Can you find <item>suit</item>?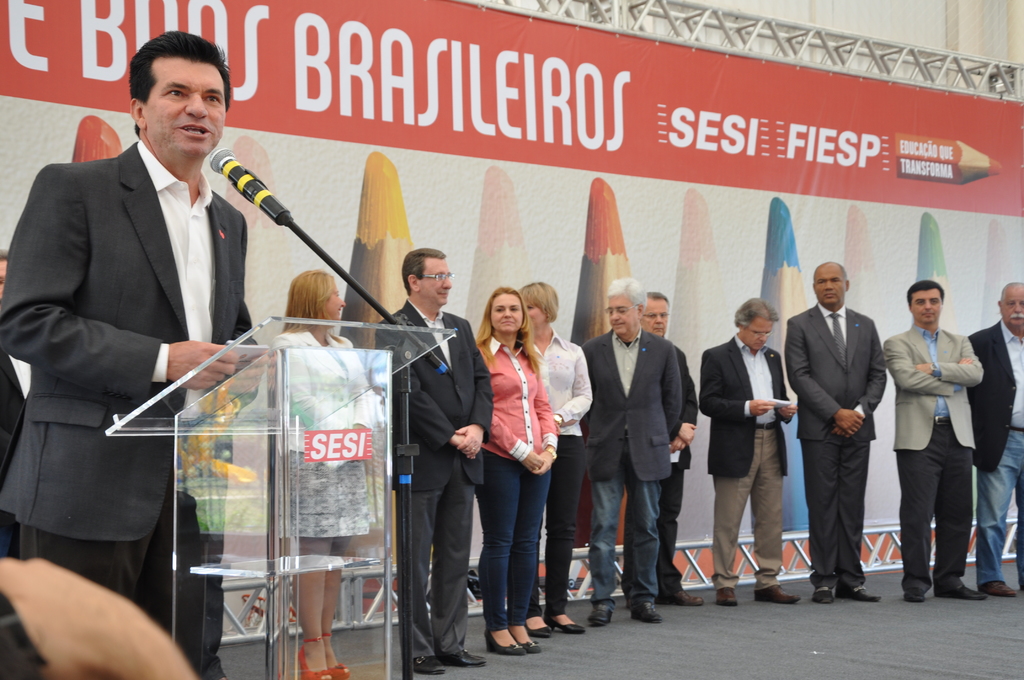
Yes, bounding box: Rect(0, 136, 262, 679).
